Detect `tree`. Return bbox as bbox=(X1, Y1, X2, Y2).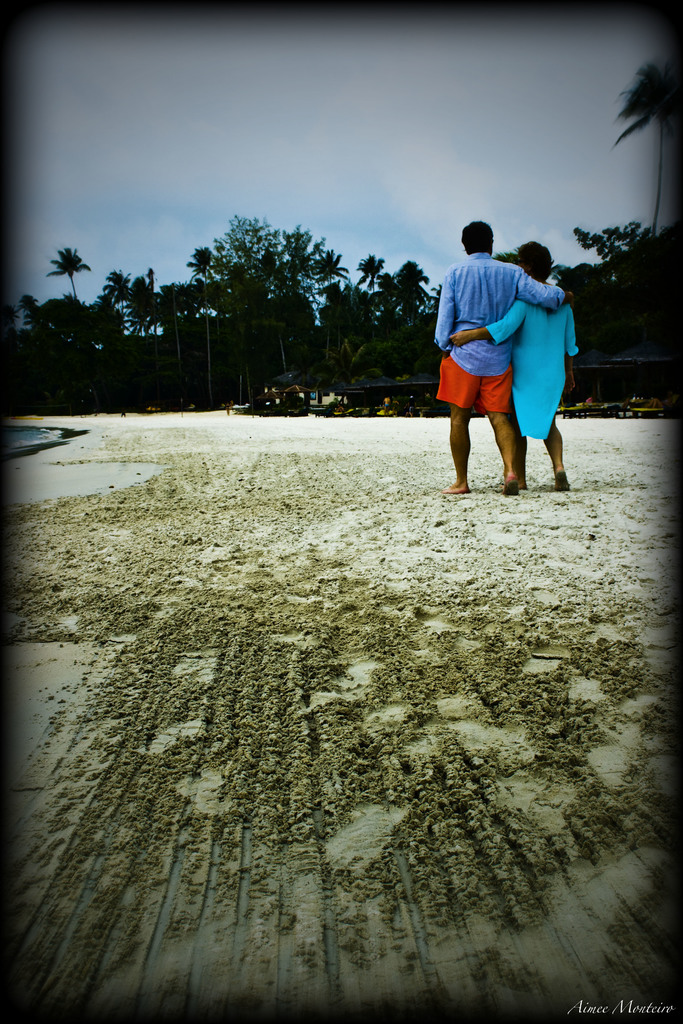
bbox=(37, 246, 102, 315).
